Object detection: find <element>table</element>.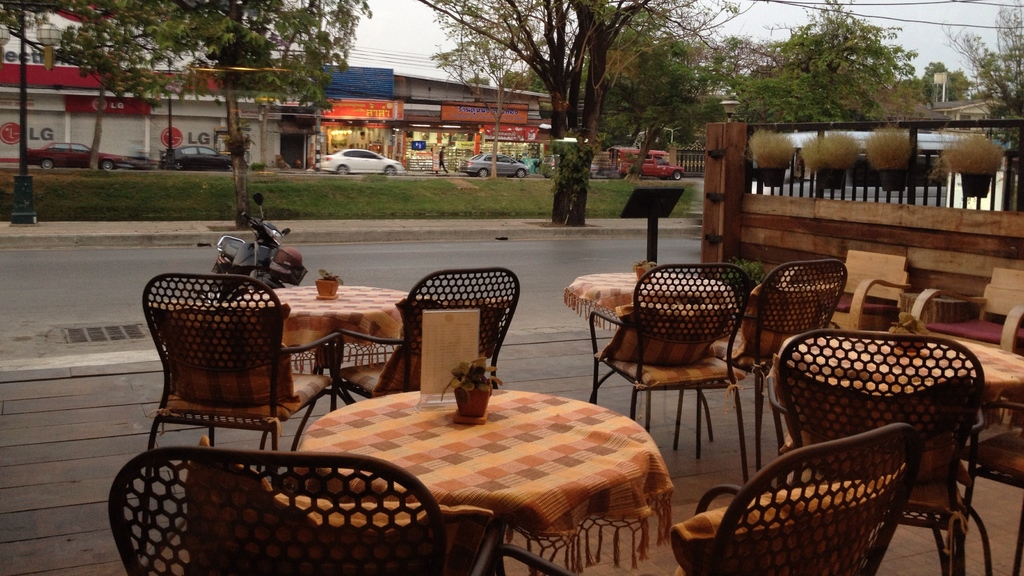
<region>295, 388, 676, 575</region>.
